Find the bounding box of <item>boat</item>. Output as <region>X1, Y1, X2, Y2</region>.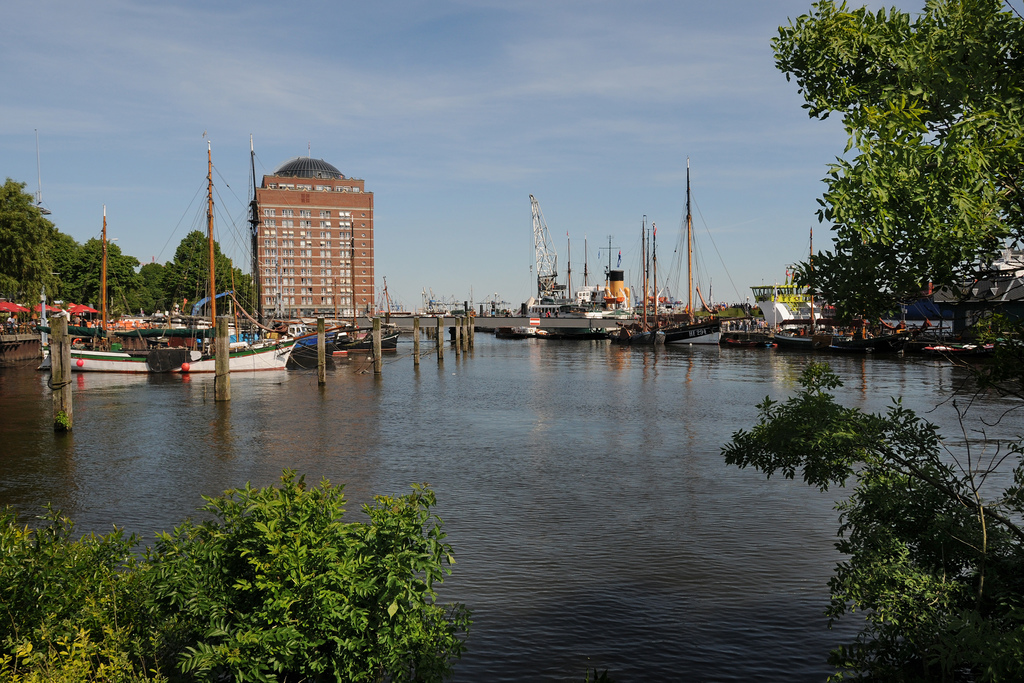
<region>344, 319, 415, 356</region>.
